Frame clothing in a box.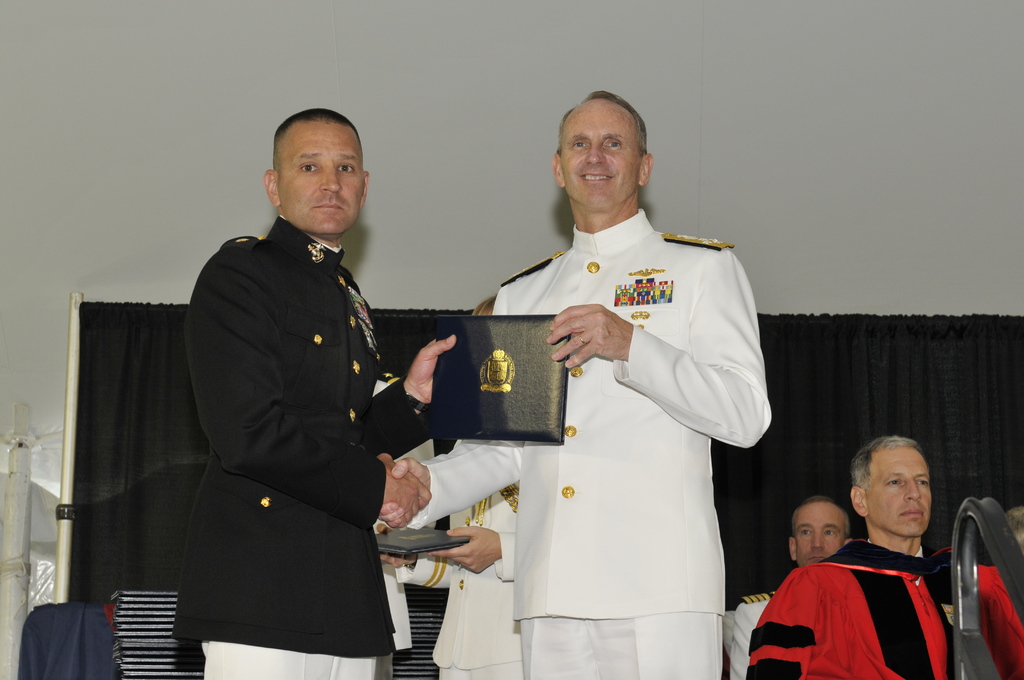
x1=424, y1=223, x2=769, y2=679.
